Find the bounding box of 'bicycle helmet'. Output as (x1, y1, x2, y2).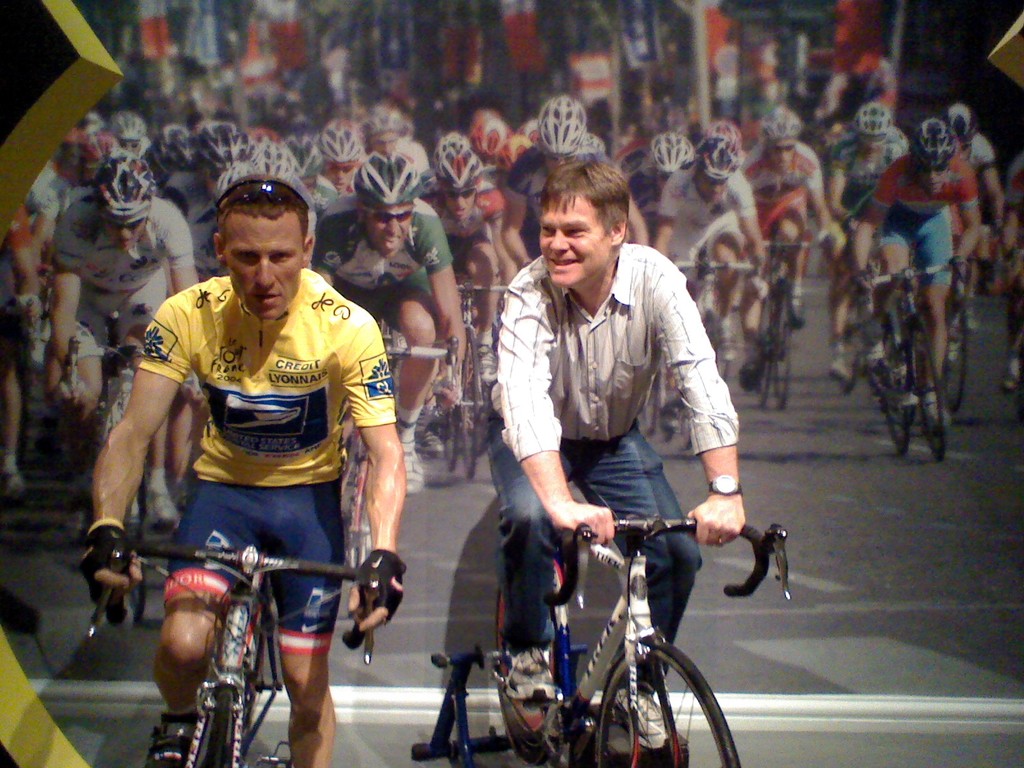
(99, 142, 156, 212).
